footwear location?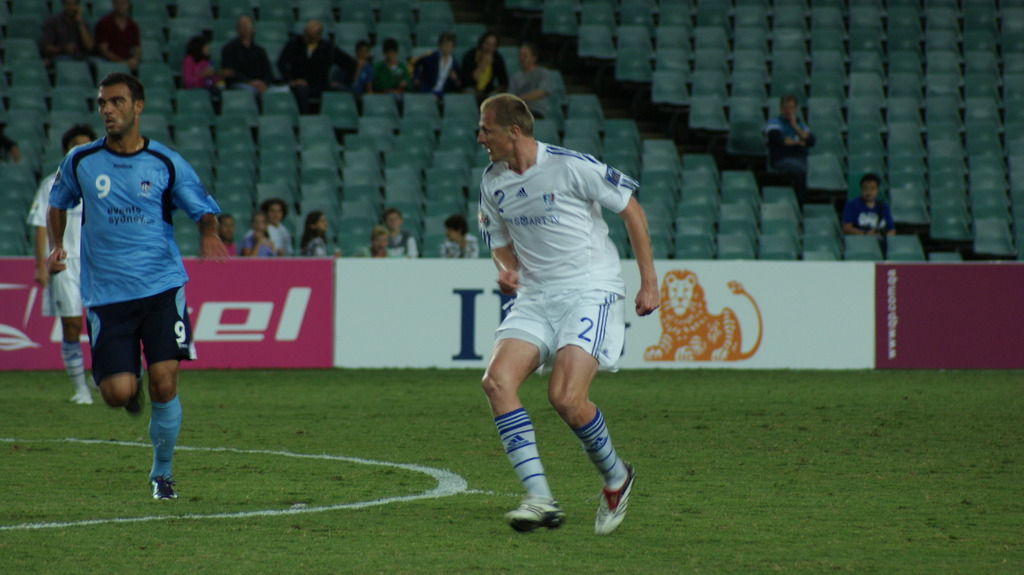
593 459 639 537
